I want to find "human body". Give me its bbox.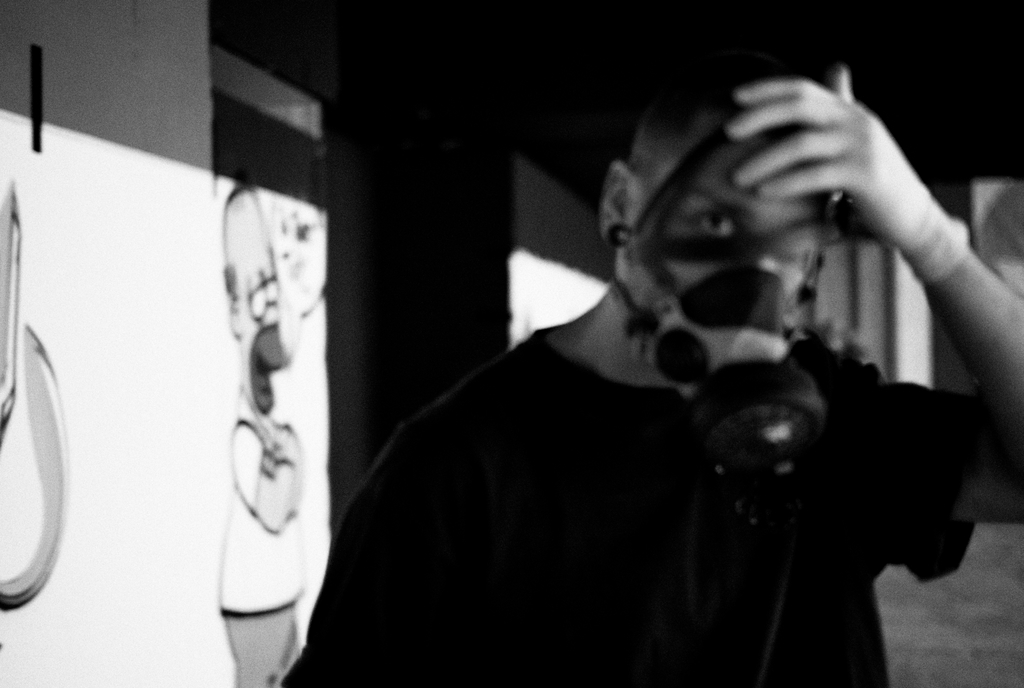
220,378,307,687.
